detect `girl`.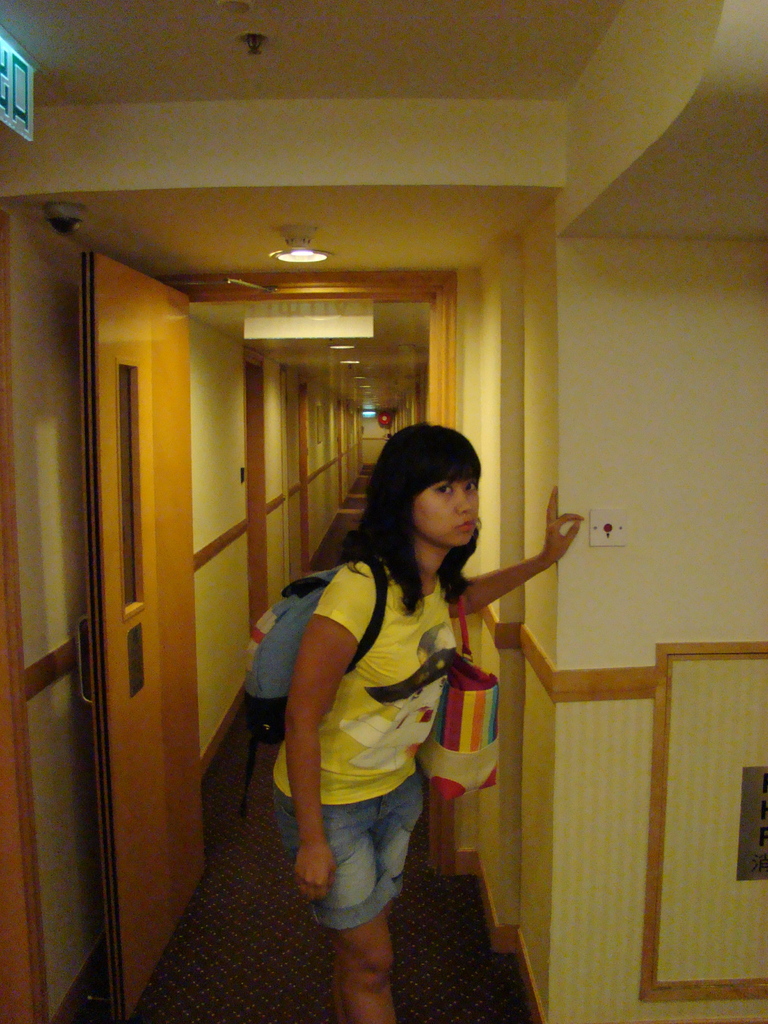
Detected at left=272, top=427, right=582, bottom=1023.
